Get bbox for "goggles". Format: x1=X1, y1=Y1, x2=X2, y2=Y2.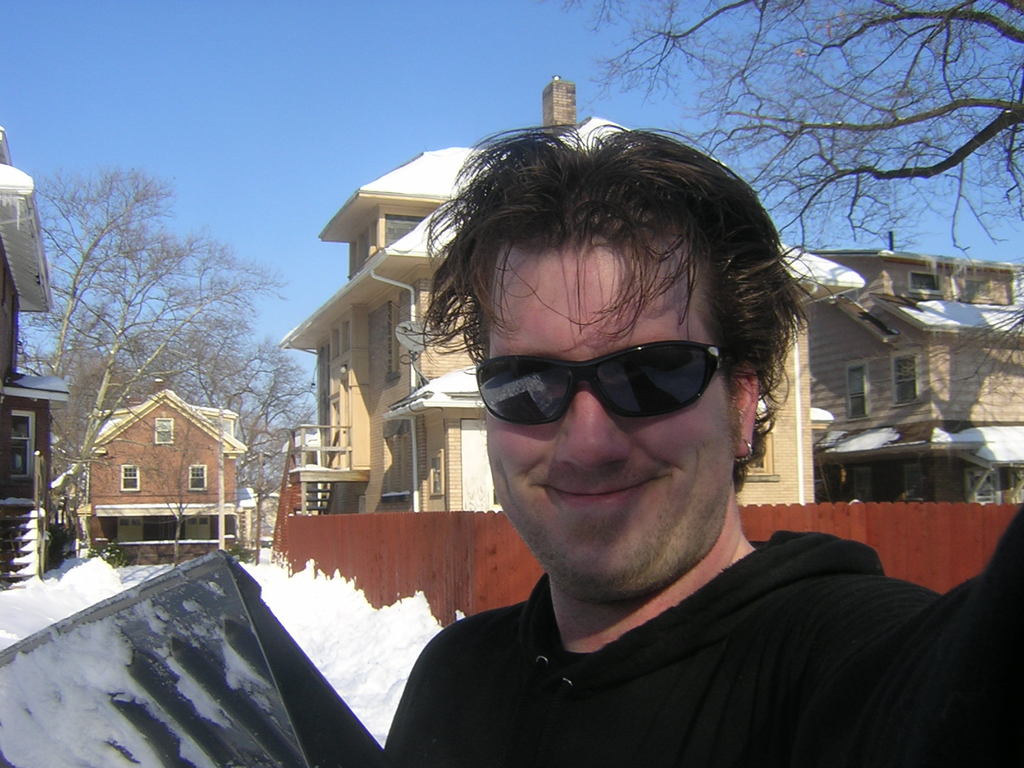
x1=470, y1=331, x2=746, y2=441.
